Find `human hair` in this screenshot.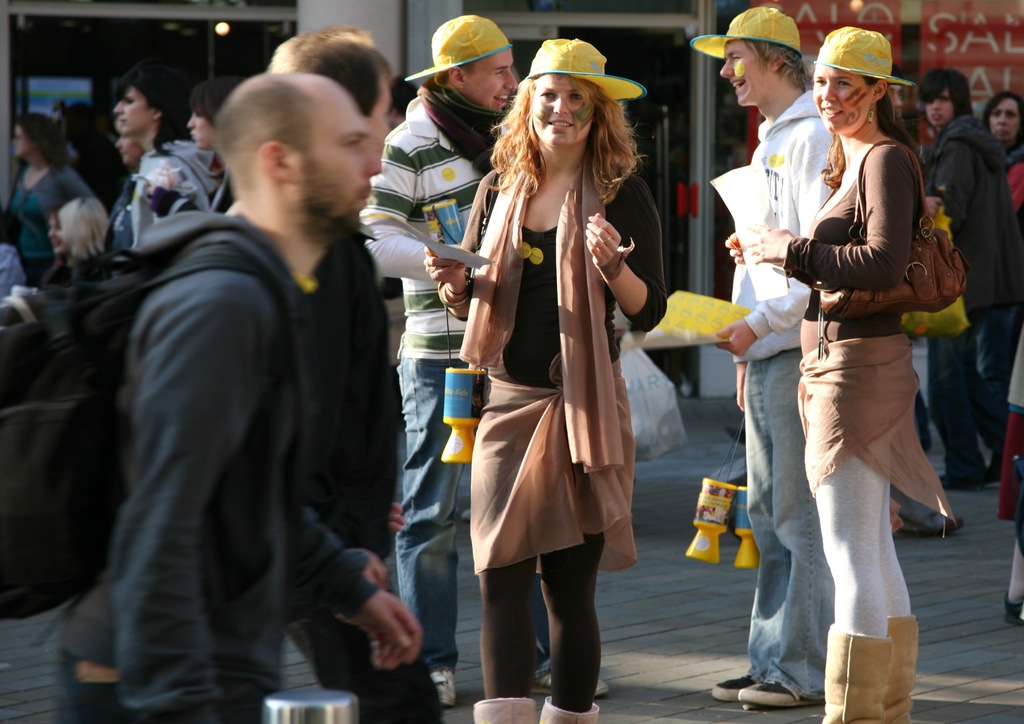
The bounding box for `human hair` is [x1=863, y1=76, x2=929, y2=157].
